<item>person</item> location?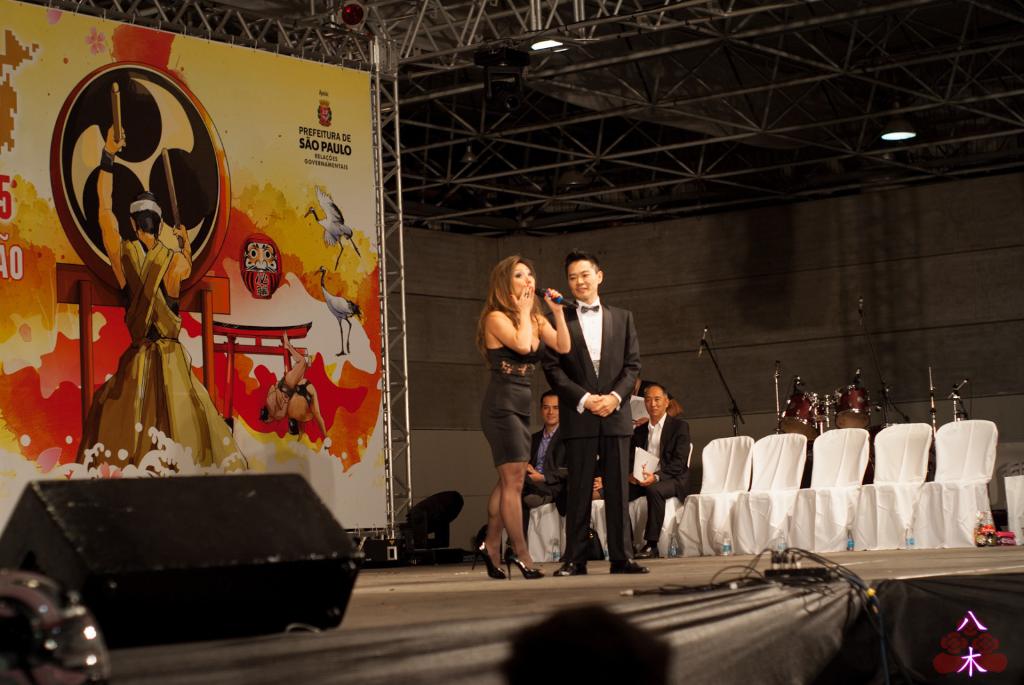
left=552, top=258, right=648, bottom=569
